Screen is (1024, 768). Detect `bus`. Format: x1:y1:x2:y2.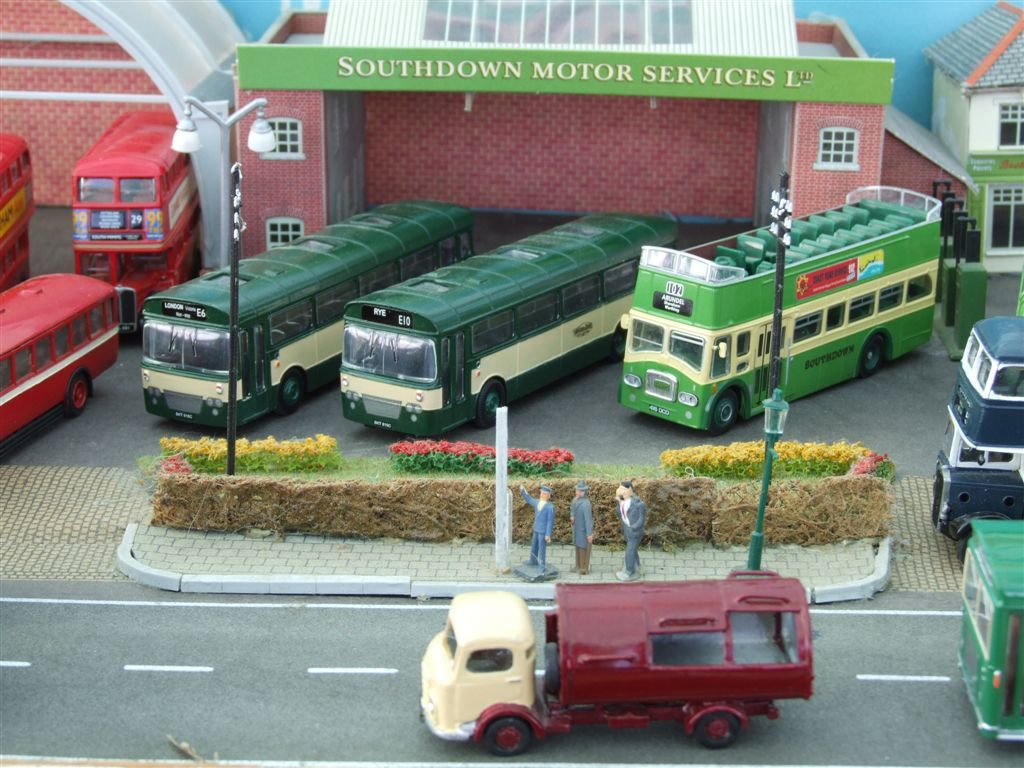
140:201:474:430.
